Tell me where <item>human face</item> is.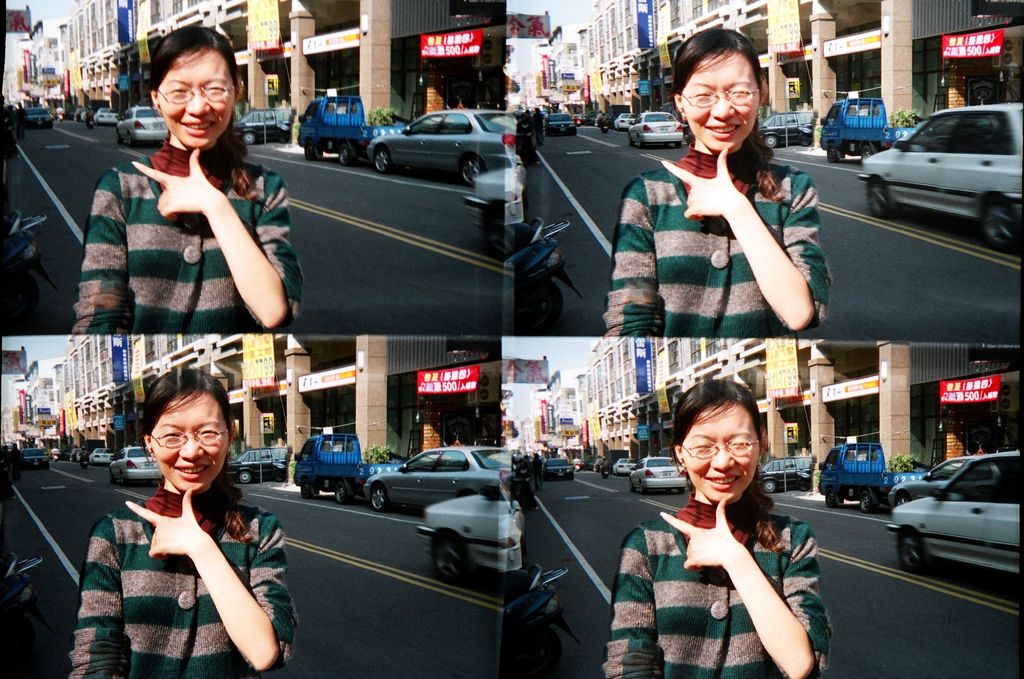
<item>human face</item> is at box=[157, 48, 242, 156].
